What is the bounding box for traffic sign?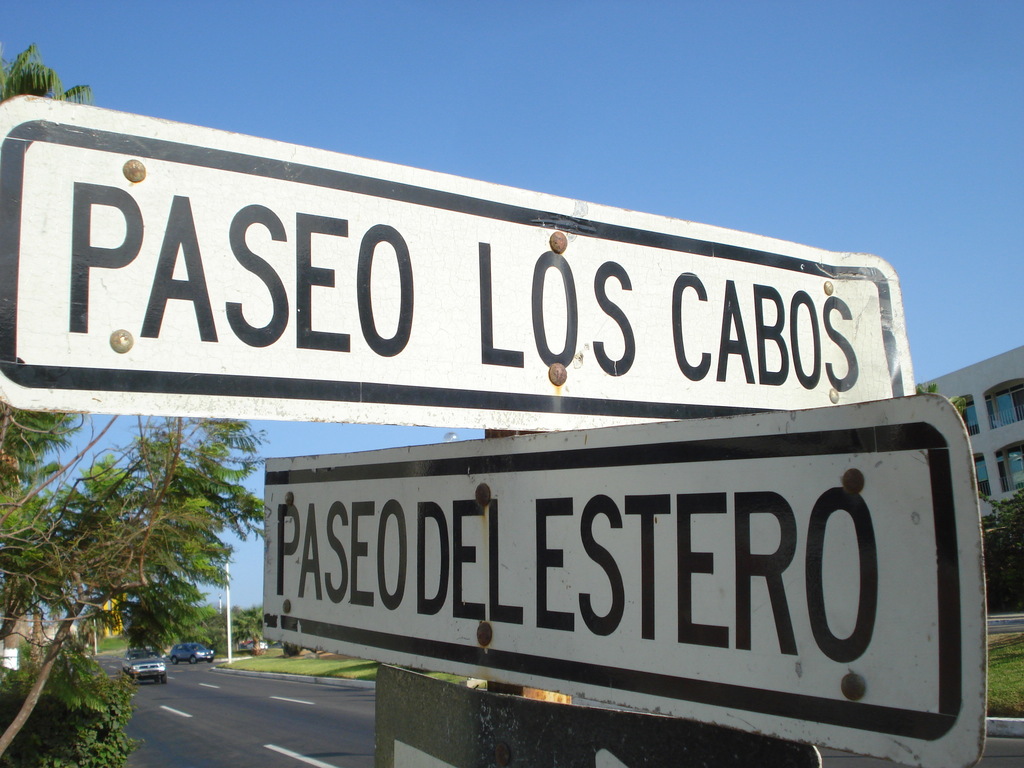
[0,94,913,434].
